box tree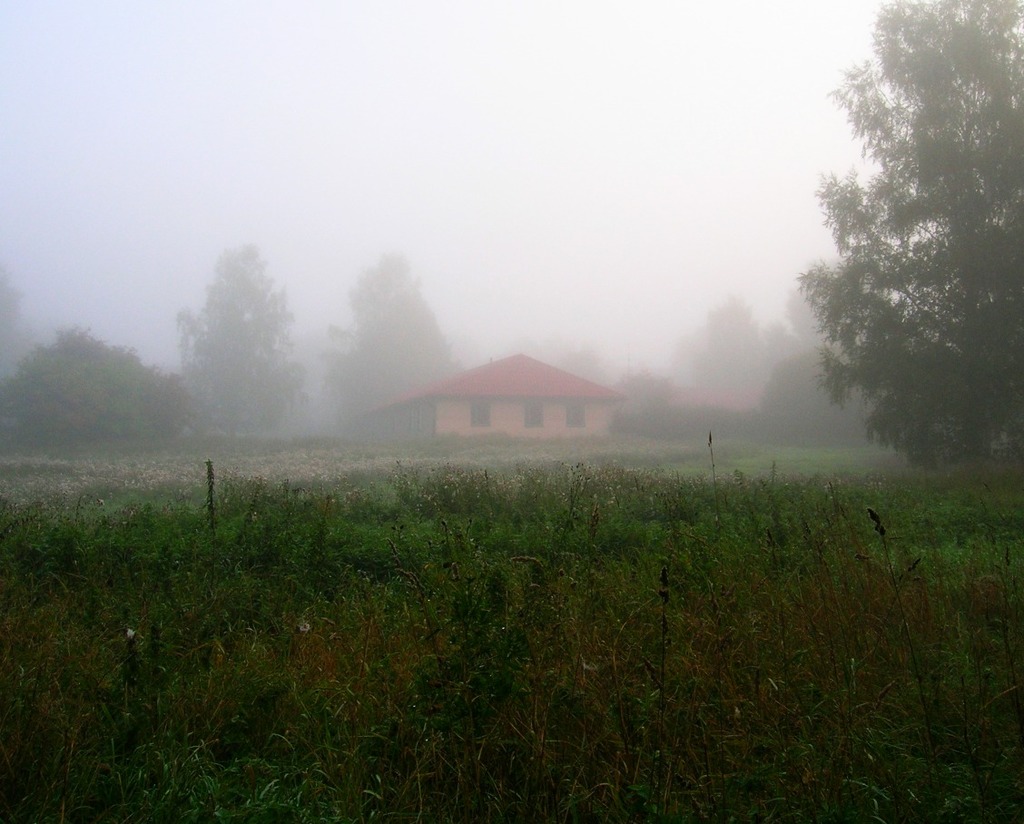
bbox(793, 1, 996, 551)
